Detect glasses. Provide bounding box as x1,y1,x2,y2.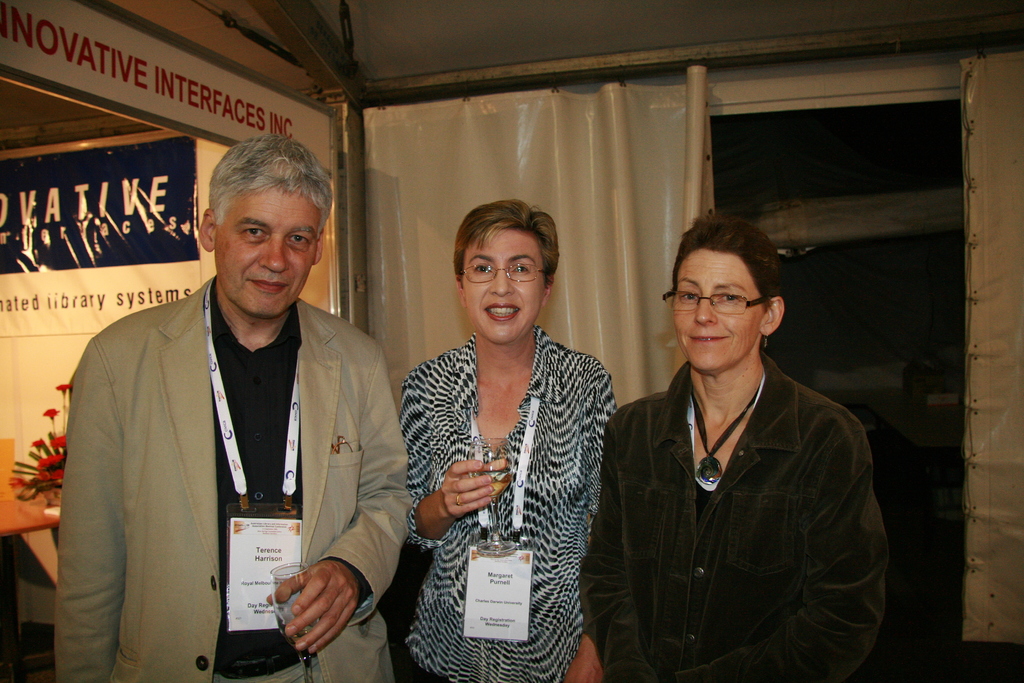
658,287,771,317.
